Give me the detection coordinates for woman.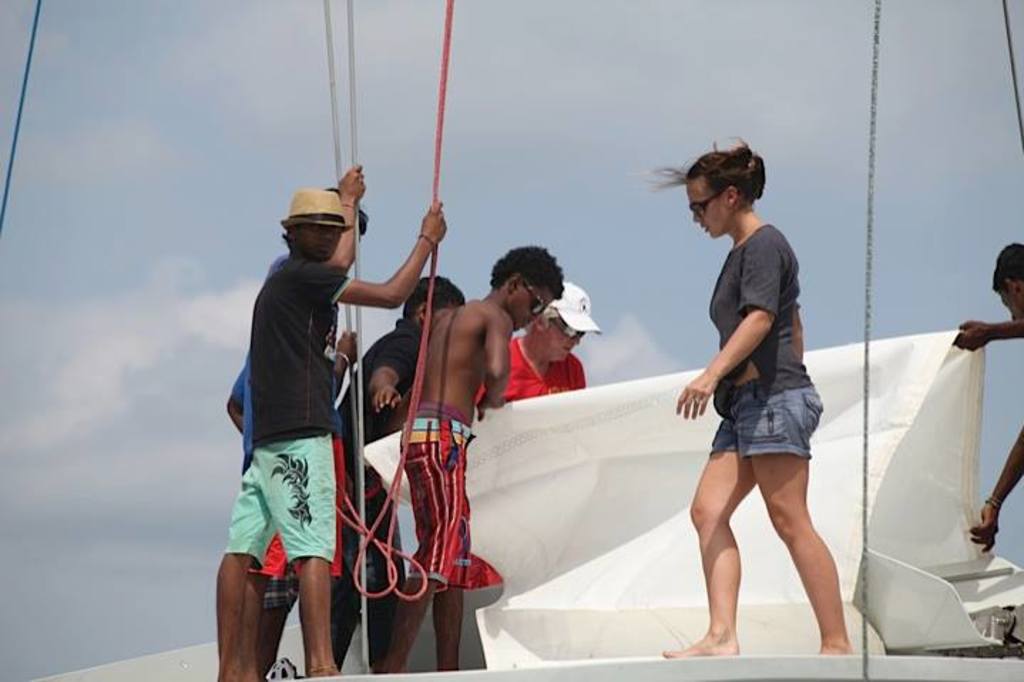
Rect(654, 185, 859, 642).
